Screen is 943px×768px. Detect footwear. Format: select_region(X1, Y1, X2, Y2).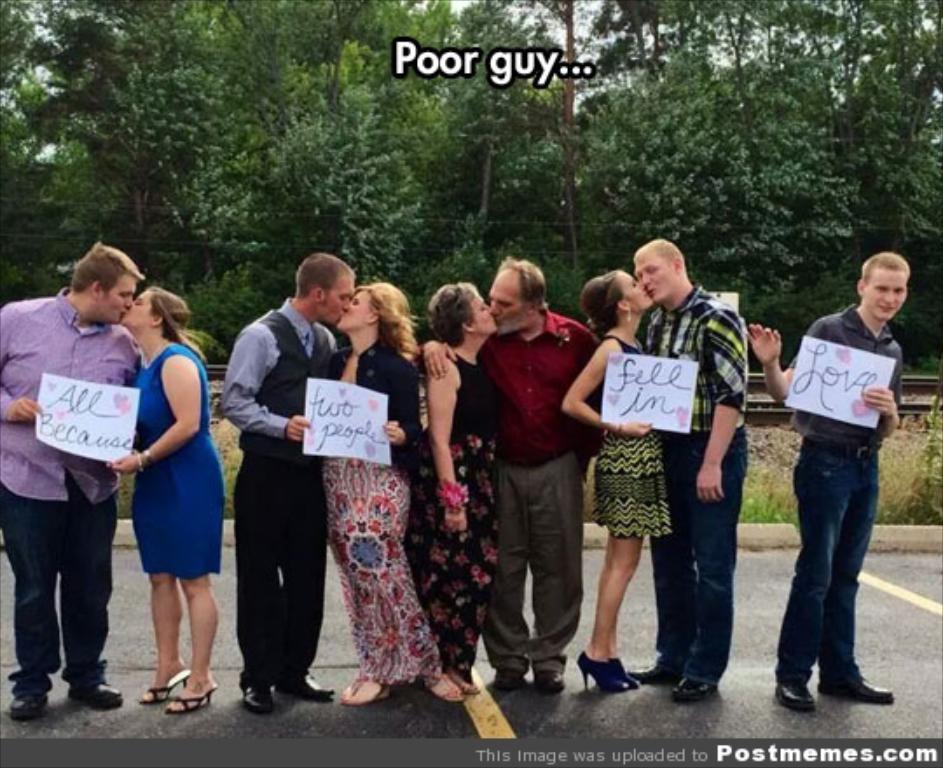
select_region(625, 663, 669, 684).
